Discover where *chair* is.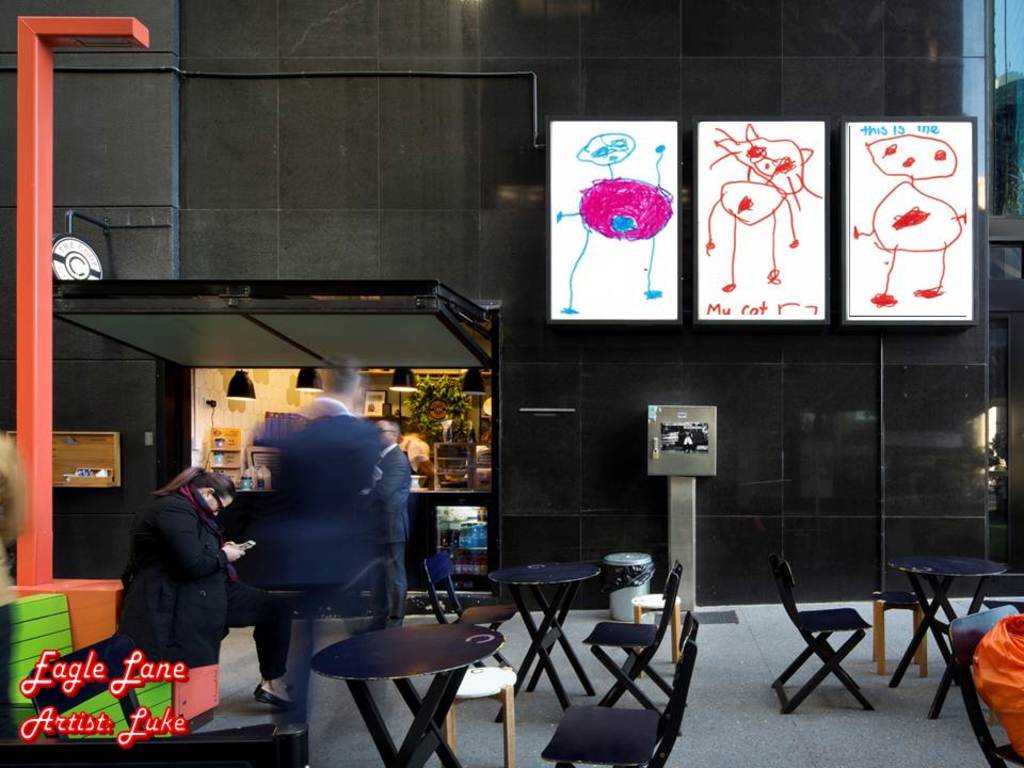
Discovered at 768, 562, 875, 714.
